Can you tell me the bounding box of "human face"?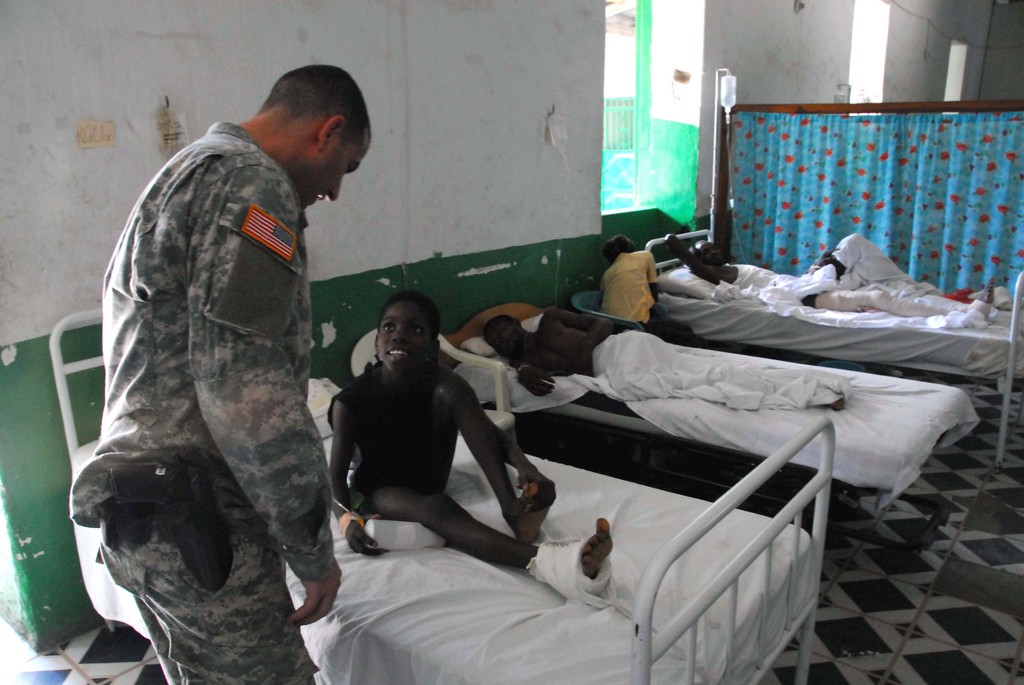
482,322,522,357.
